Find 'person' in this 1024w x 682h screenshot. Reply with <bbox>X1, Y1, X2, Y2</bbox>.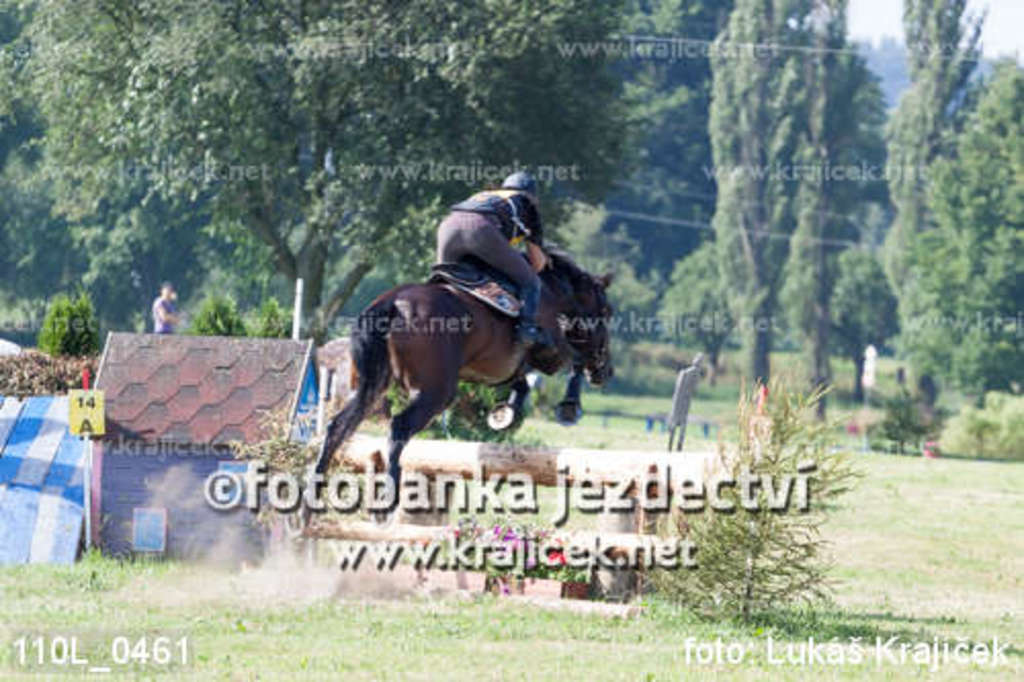
<bbox>147, 276, 178, 330</bbox>.
